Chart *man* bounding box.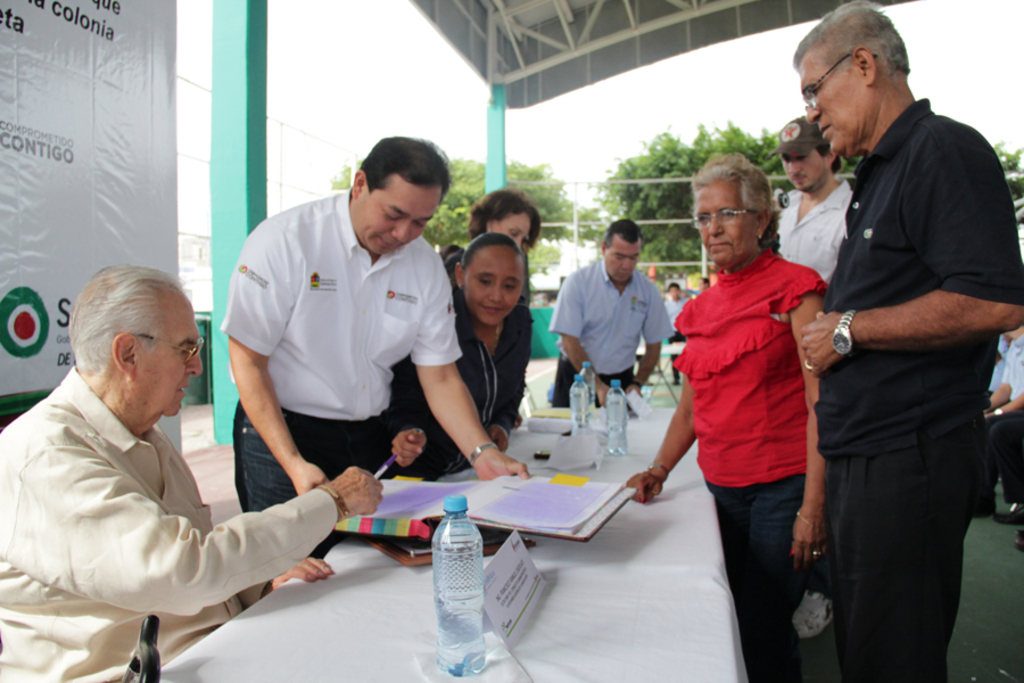
Charted: [550, 216, 671, 404].
